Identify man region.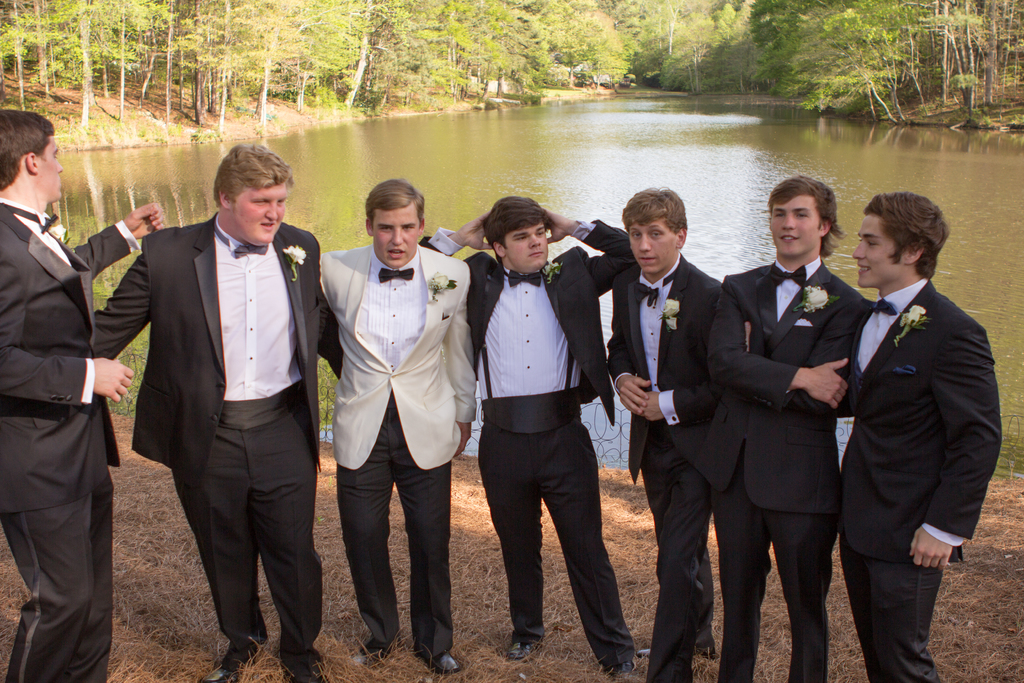
Region: {"left": 833, "top": 192, "right": 1001, "bottom": 682}.
